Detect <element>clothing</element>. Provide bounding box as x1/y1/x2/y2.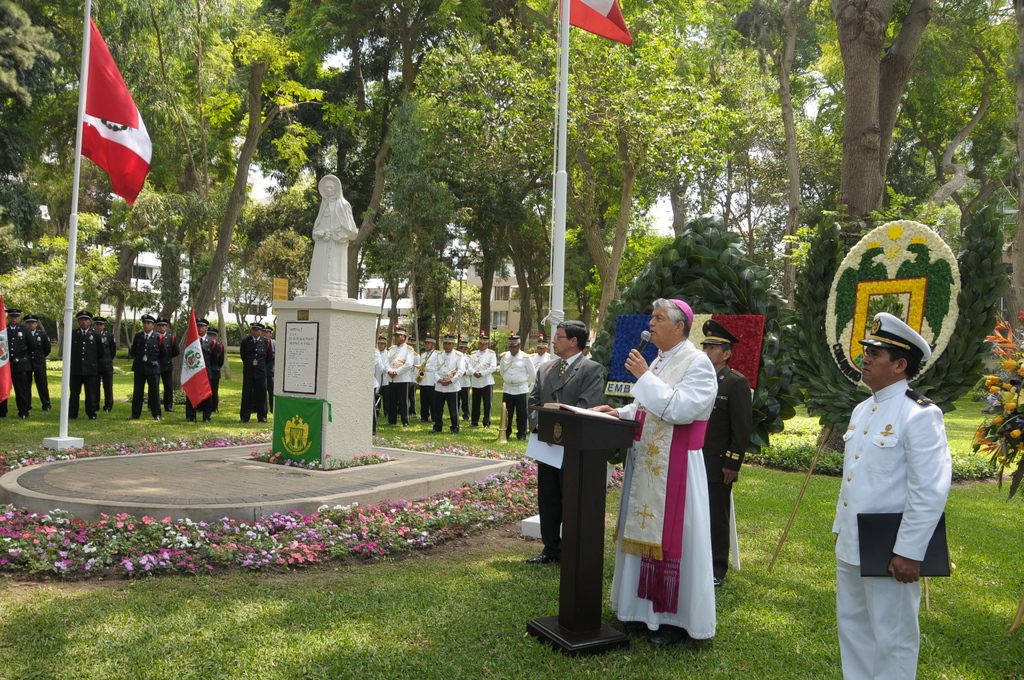
390/339/413/389.
